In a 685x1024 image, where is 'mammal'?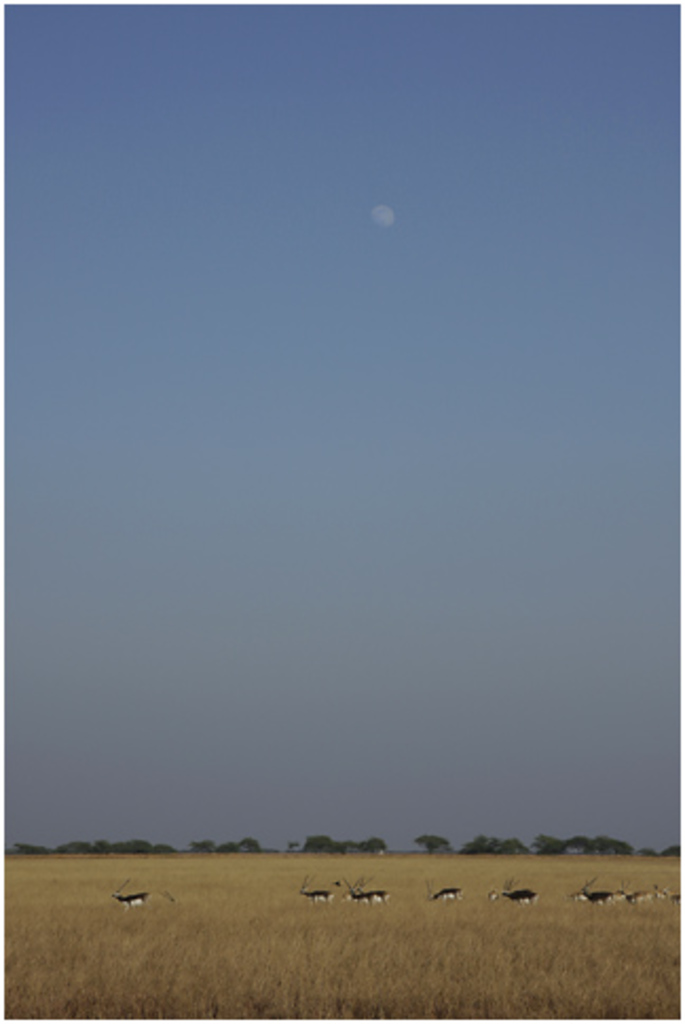
662 886 681 908.
